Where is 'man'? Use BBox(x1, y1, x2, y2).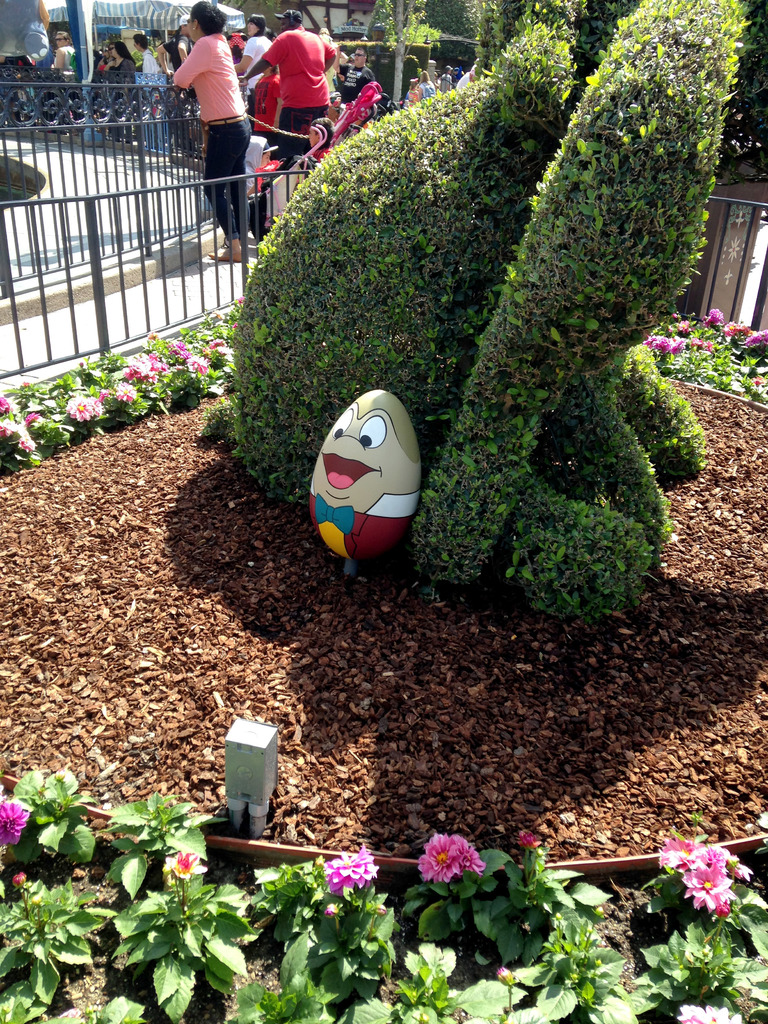
BBox(154, 15, 191, 70).
